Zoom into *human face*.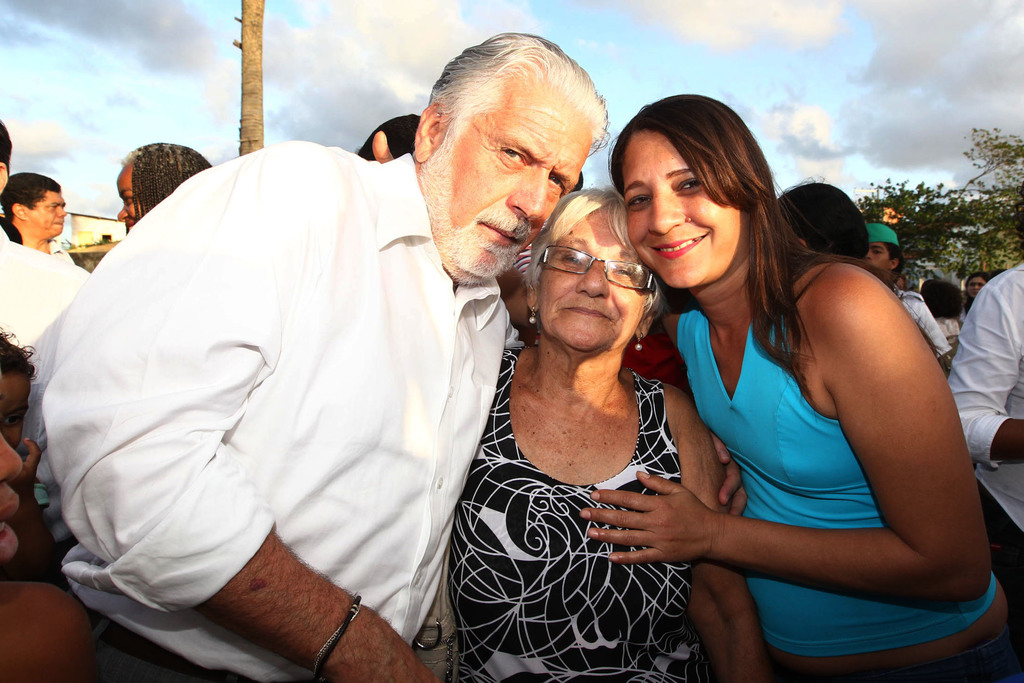
Zoom target: <box>536,204,649,349</box>.
